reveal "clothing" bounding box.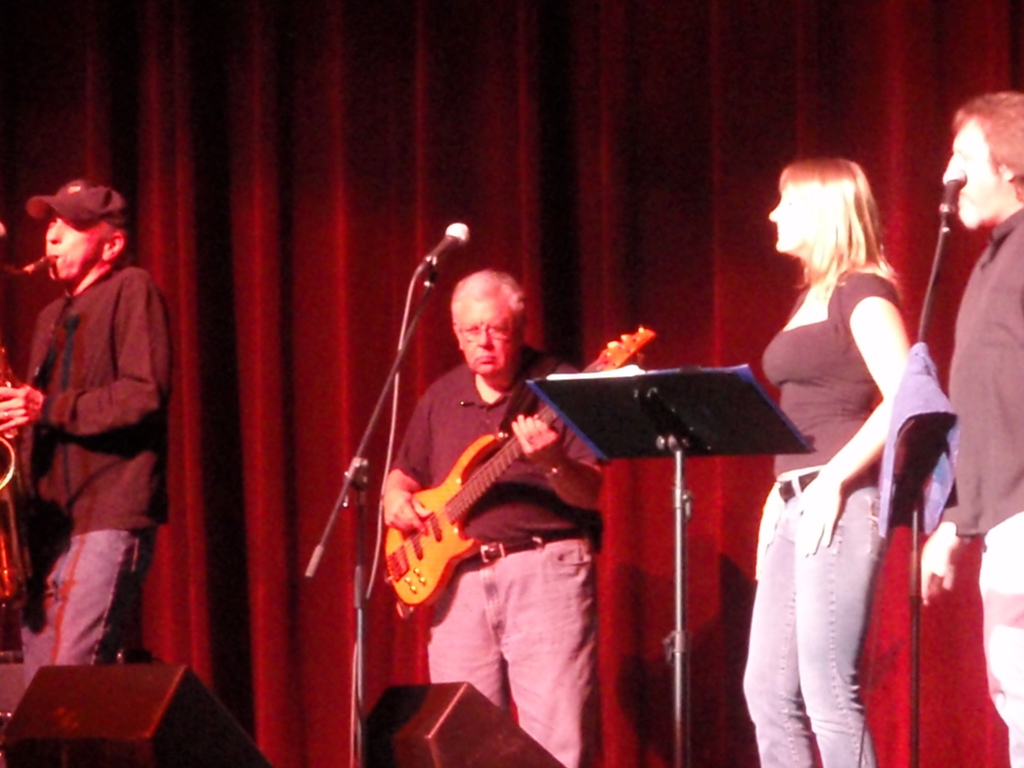
Revealed: detection(941, 205, 1023, 767).
